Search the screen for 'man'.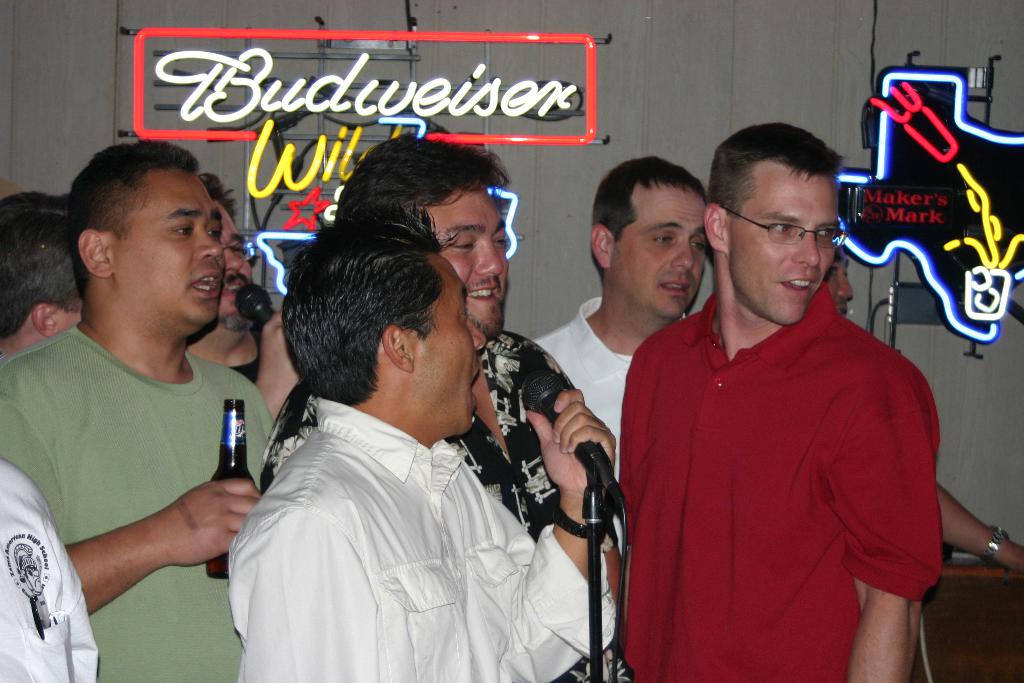
Found at crop(186, 173, 299, 415).
